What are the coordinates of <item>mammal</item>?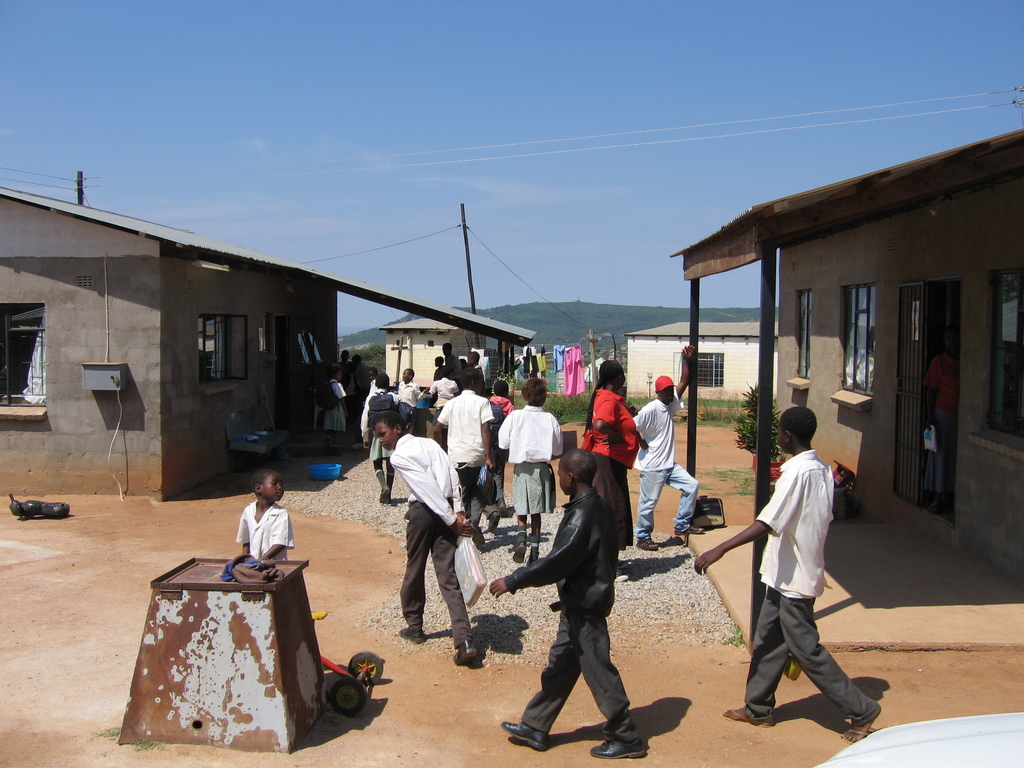
(x1=431, y1=376, x2=489, y2=533).
